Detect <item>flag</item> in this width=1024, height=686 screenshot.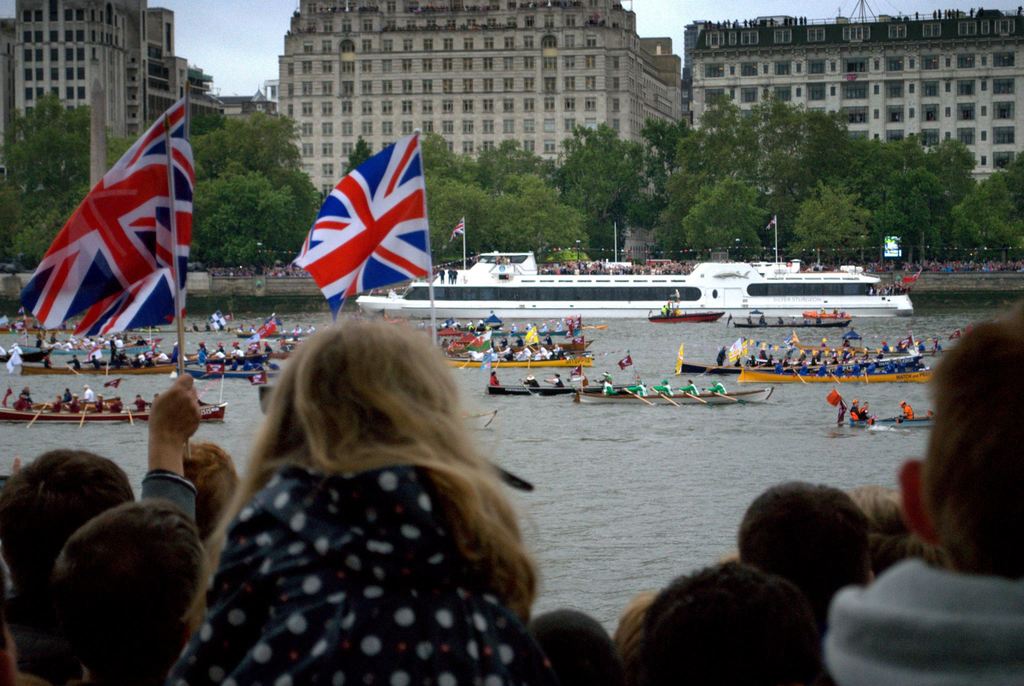
Detection: [822, 388, 845, 406].
